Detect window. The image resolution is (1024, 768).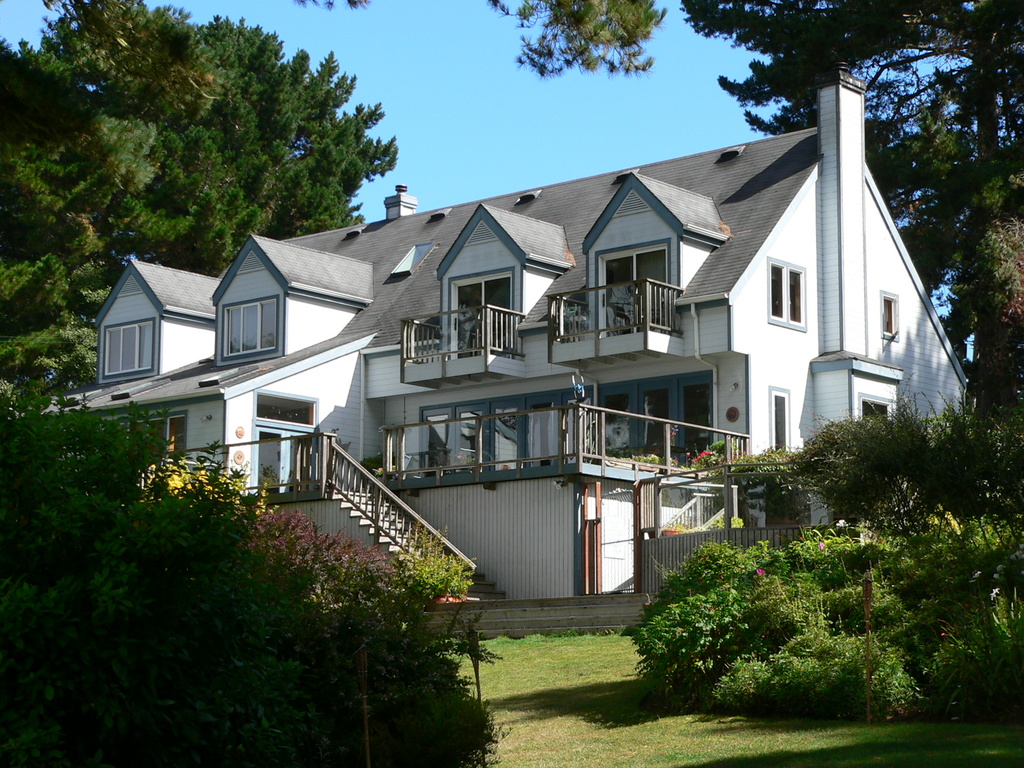
[x1=235, y1=252, x2=264, y2=275].
